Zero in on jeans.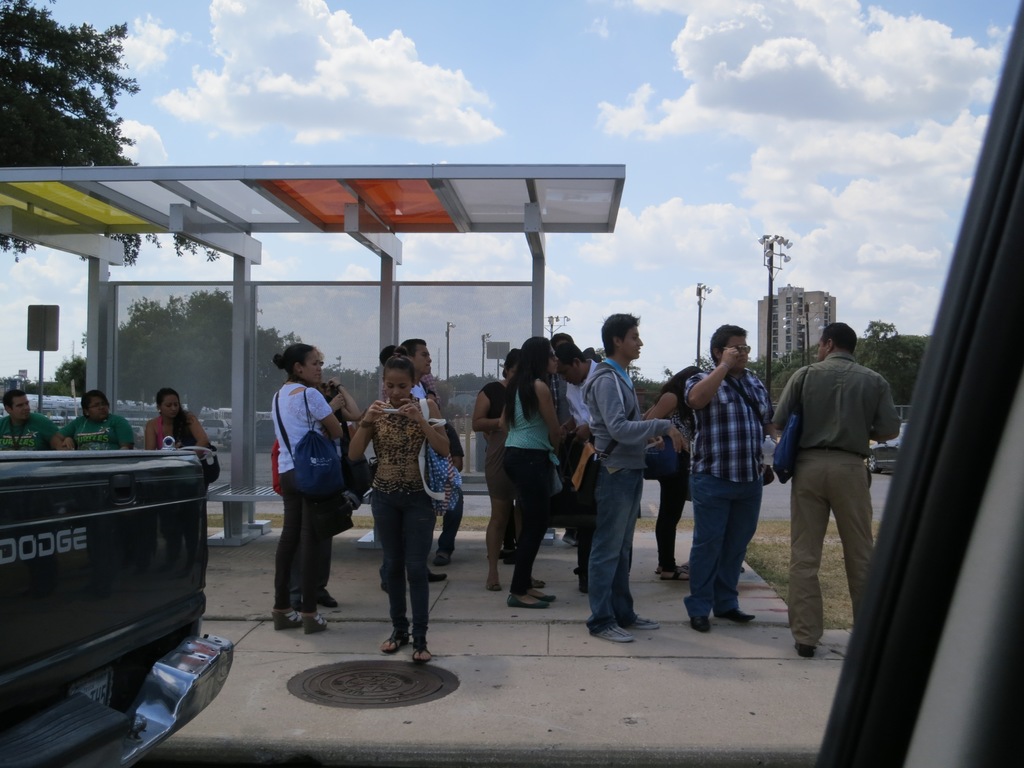
Zeroed in: [573, 483, 648, 632].
